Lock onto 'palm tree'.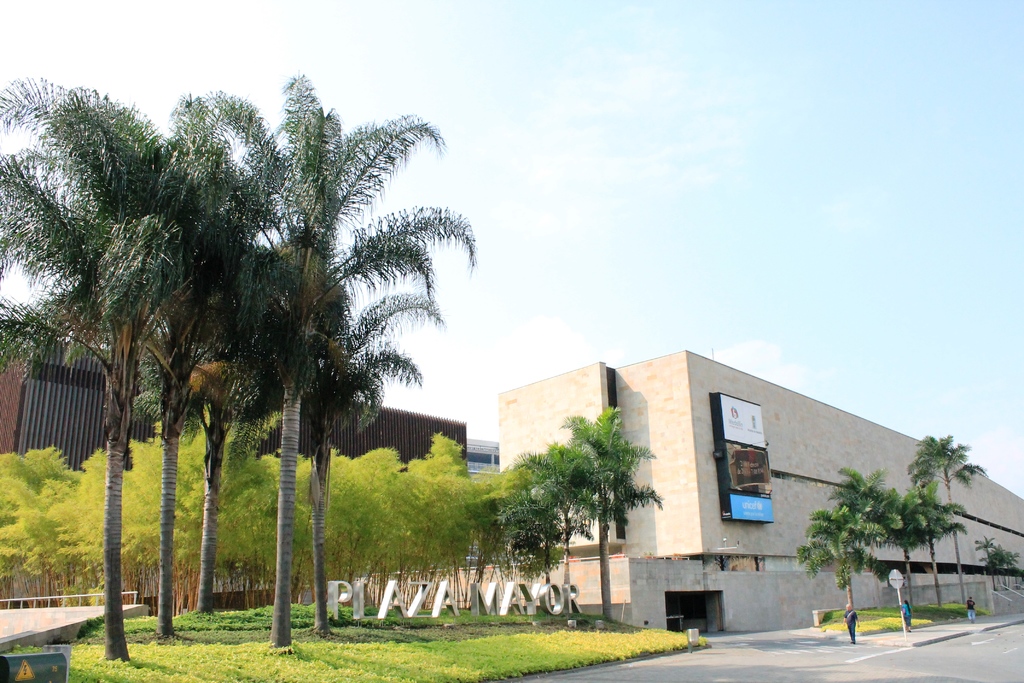
Locked: detection(803, 504, 881, 611).
